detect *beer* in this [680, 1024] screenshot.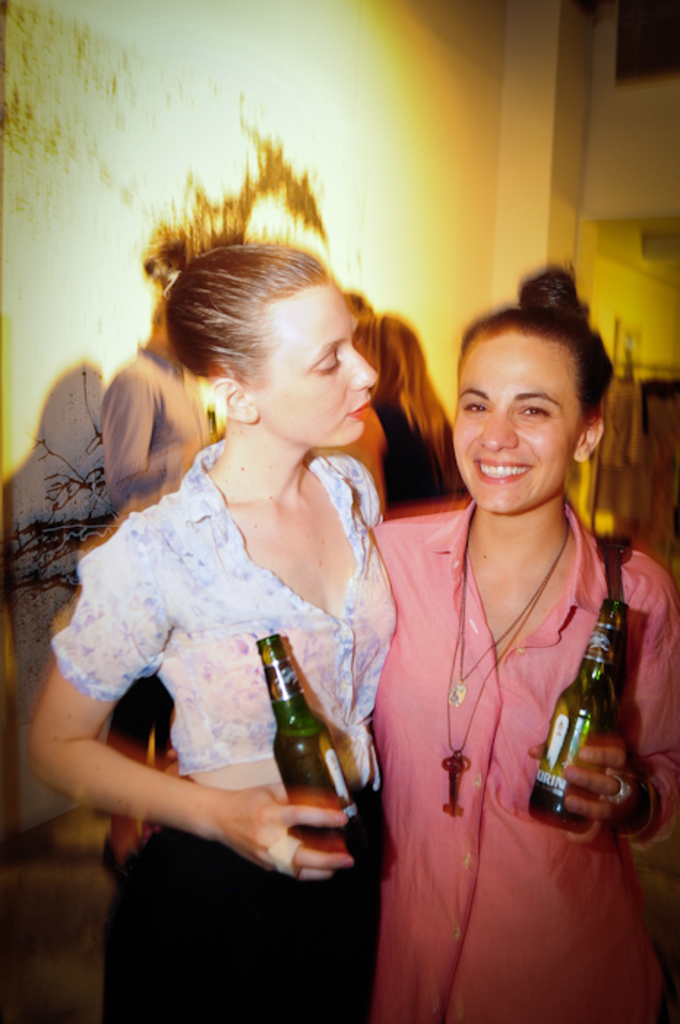
Detection: bbox=[516, 598, 627, 832].
